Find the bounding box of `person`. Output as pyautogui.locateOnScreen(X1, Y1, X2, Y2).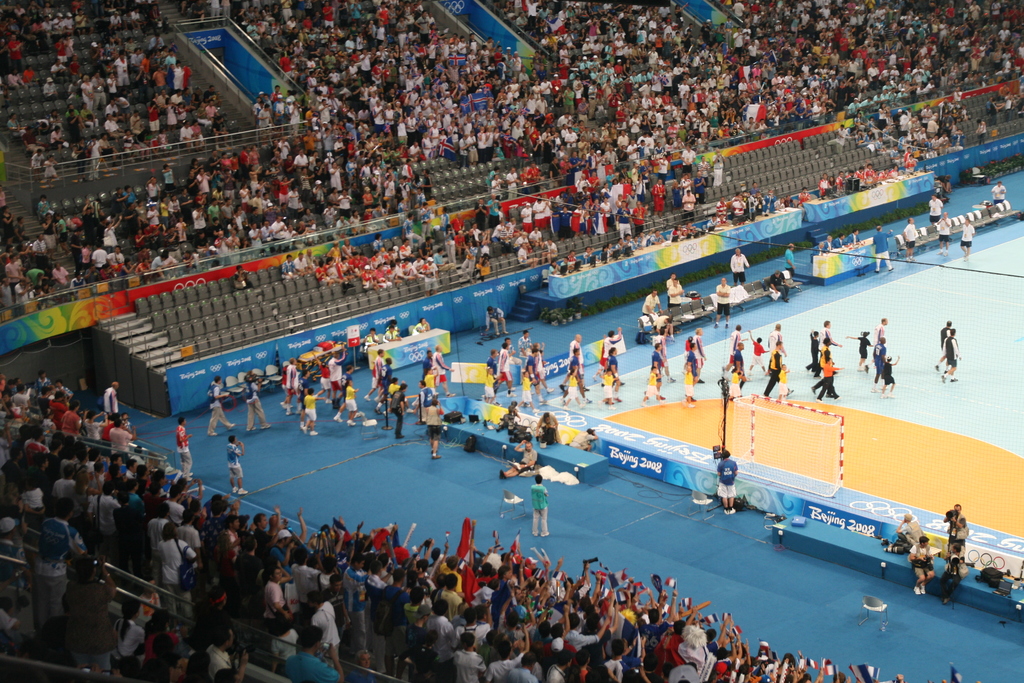
pyautogui.locateOnScreen(942, 330, 956, 384).
